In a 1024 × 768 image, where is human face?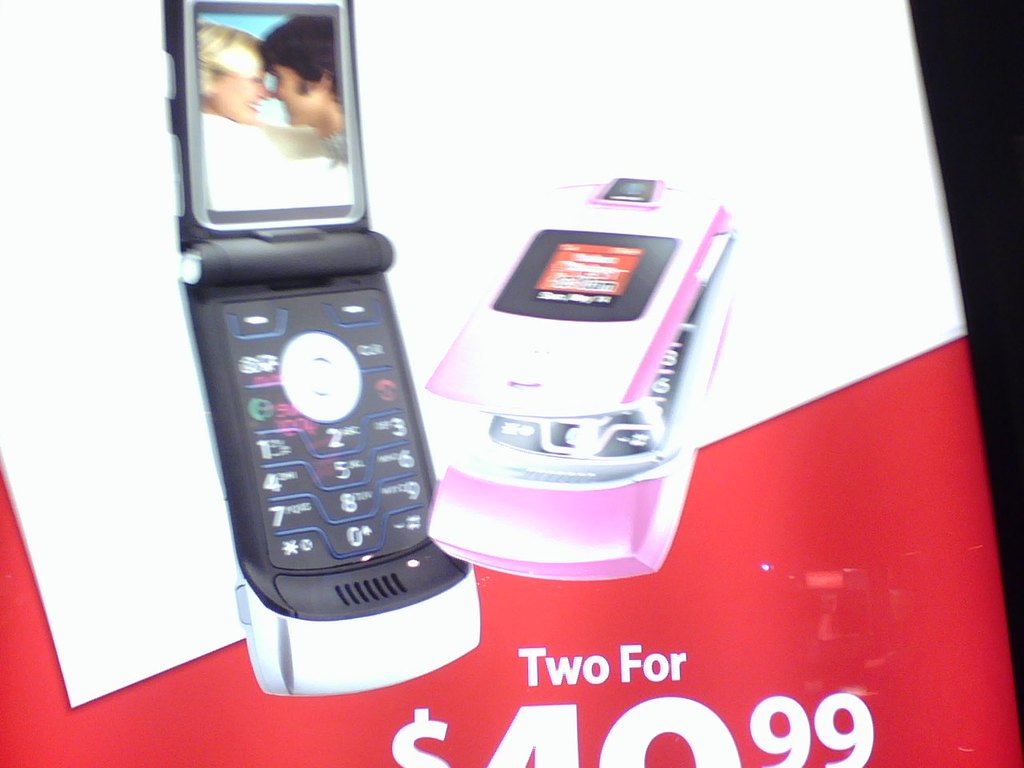
{"x1": 274, "y1": 68, "x2": 322, "y2": 124}.
